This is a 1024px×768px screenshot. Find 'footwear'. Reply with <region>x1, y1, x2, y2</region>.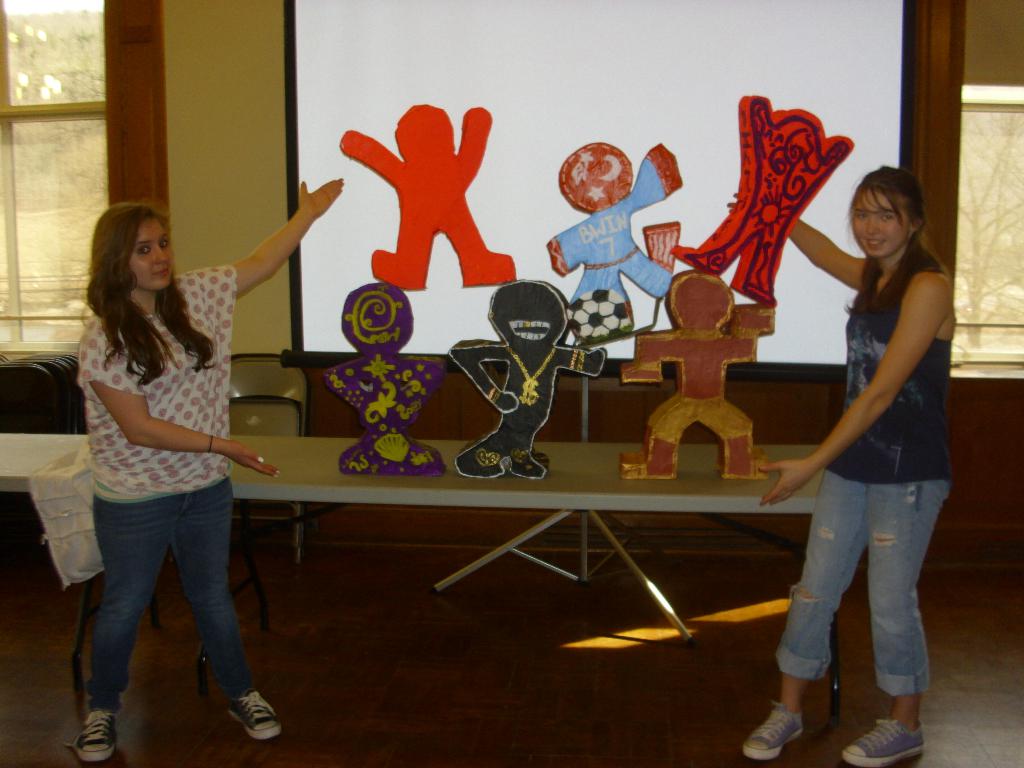
<region>745, 698, 802, 757</region>.
